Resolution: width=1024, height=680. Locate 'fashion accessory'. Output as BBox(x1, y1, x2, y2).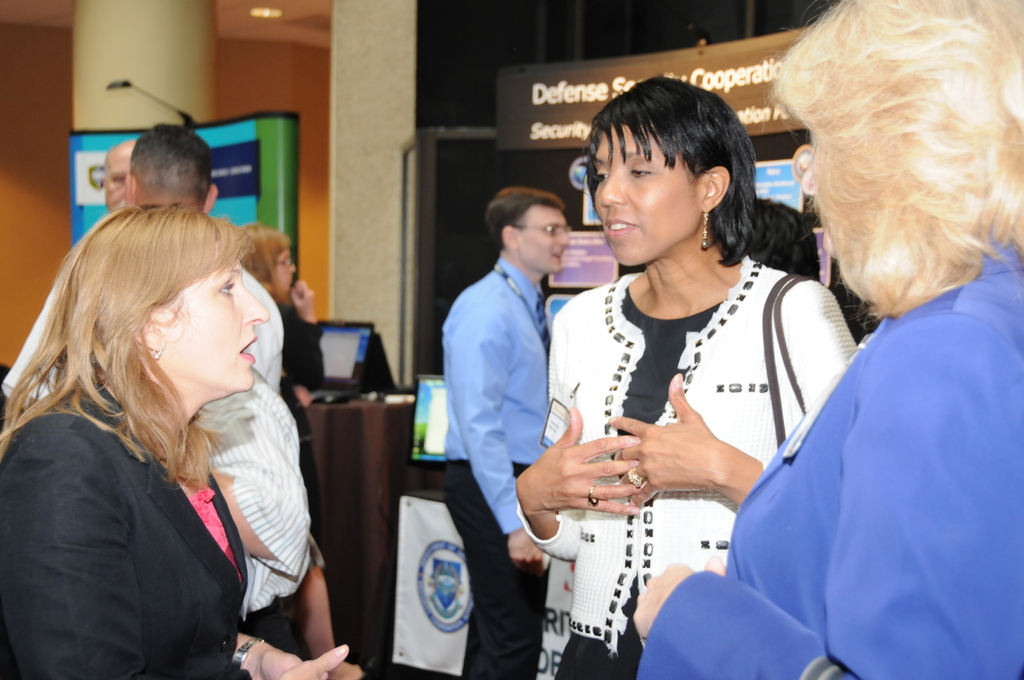
BBox(585, 484, 602, 508).
